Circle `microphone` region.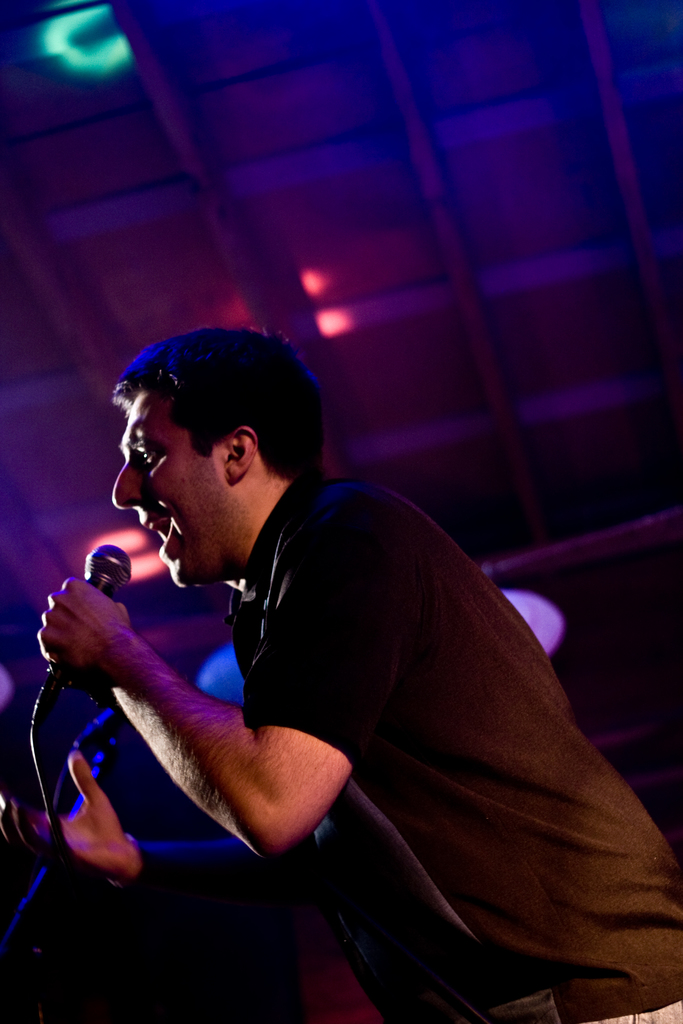
Region: bbox(33, 543, 131, 720).
